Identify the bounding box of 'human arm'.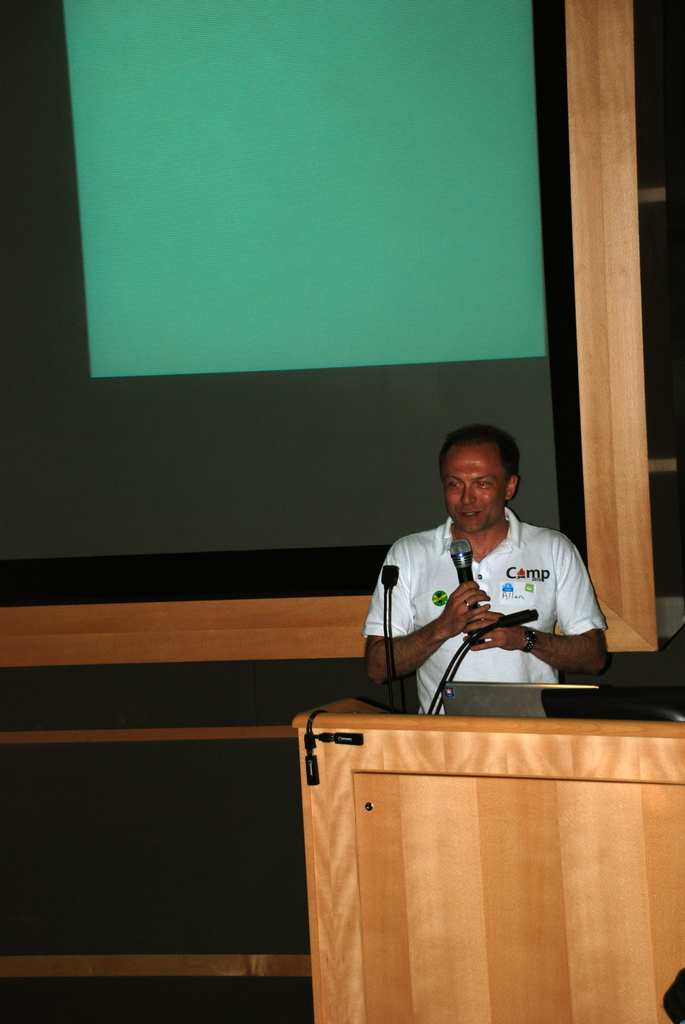
464:536:611:679.
